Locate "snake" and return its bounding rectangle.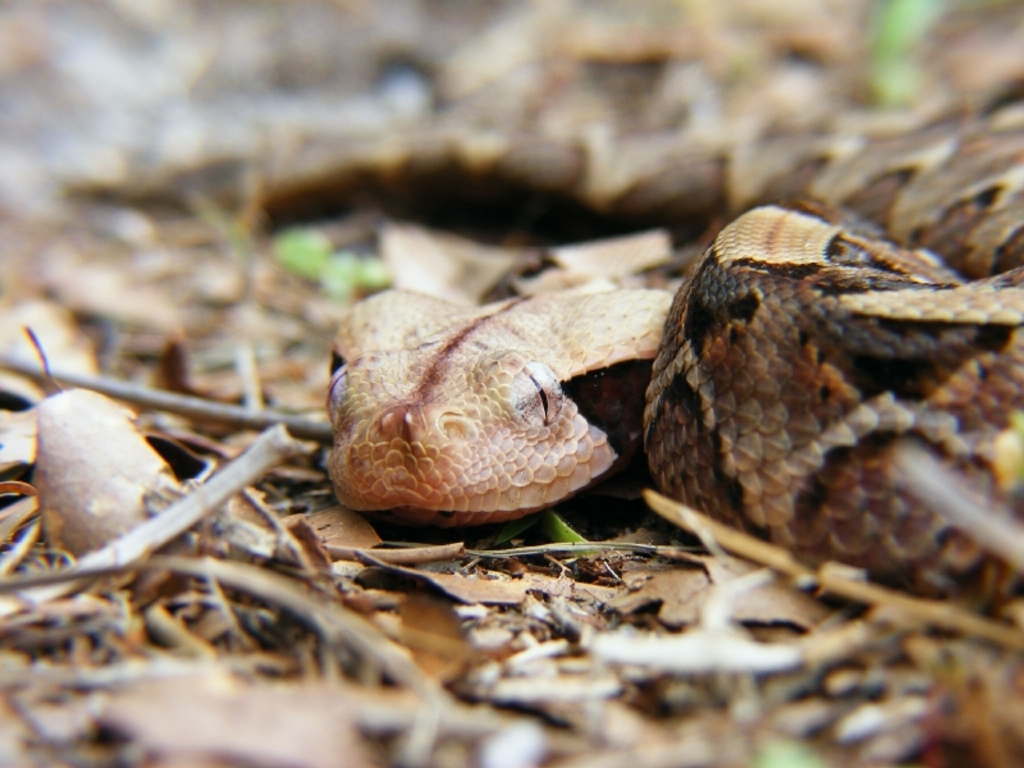
left=321, top=132, right=1023, bottom=625.
